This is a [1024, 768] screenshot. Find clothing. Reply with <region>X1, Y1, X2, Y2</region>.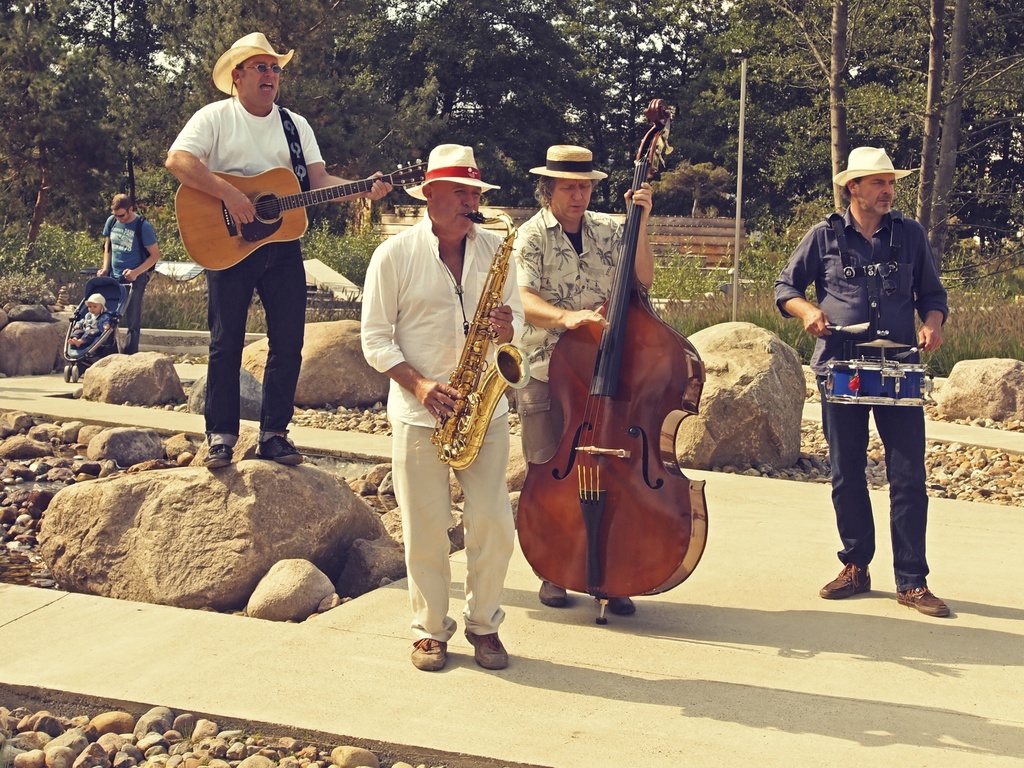
<region>513, 202, 625, 466</region>.
